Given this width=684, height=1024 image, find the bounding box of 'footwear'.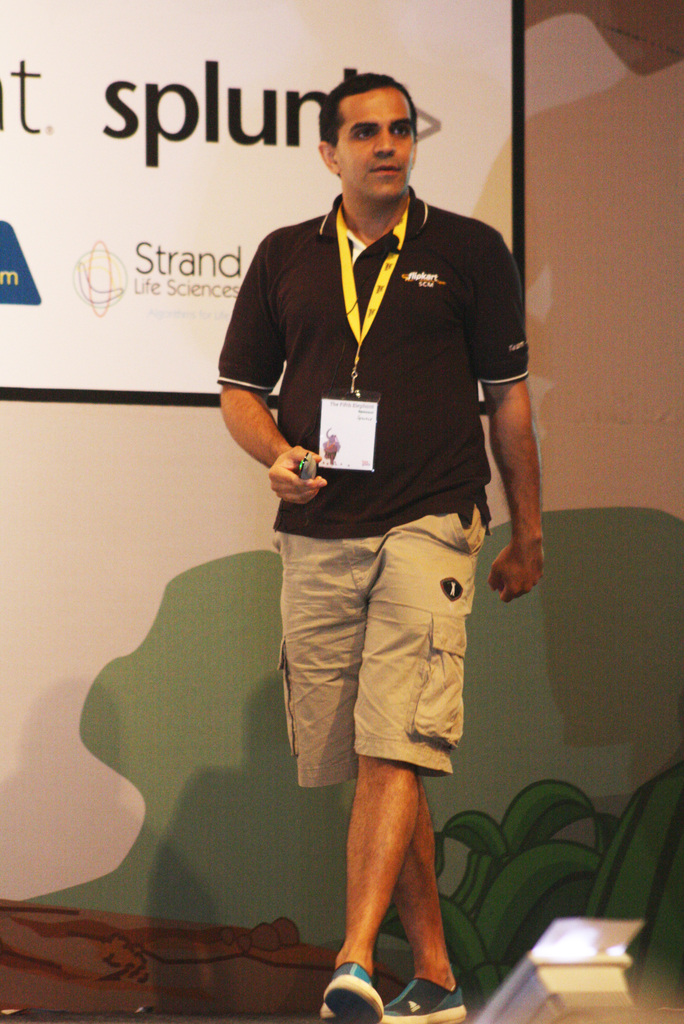
(left=382, top=974, right=468, bottom=1023).
